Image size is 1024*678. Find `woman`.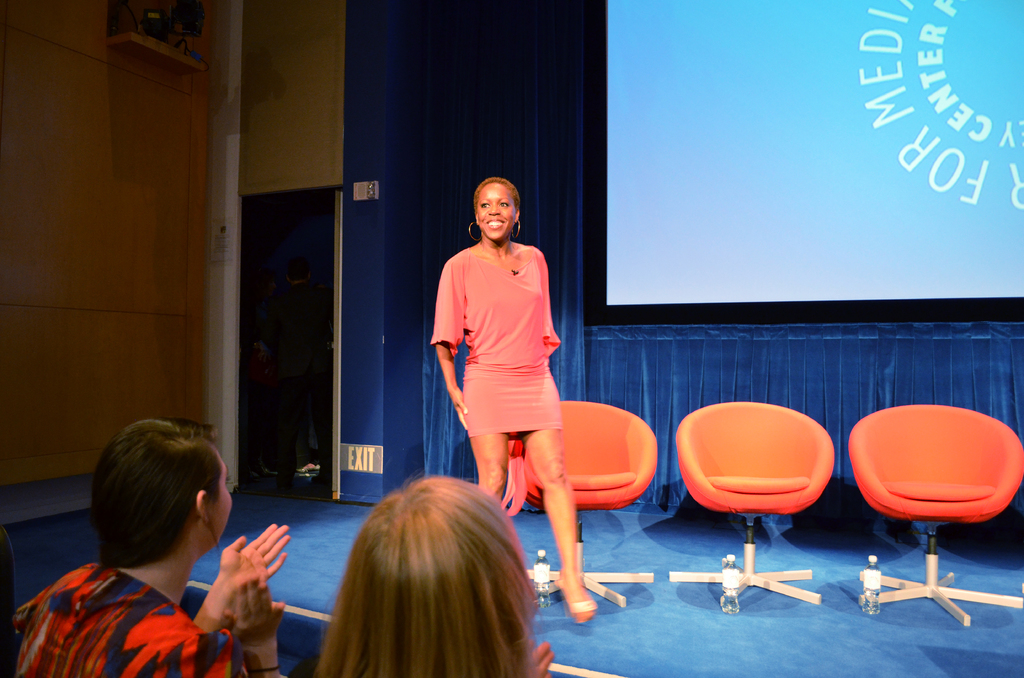
box(31, 421, 279, 677).
